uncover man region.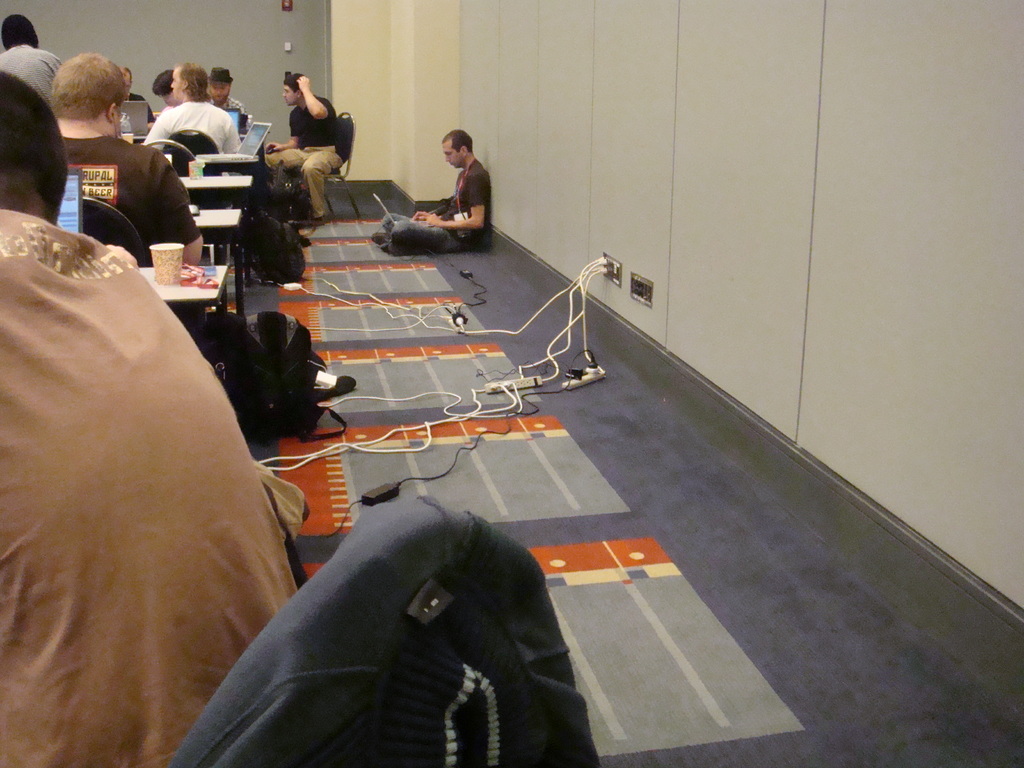
Uncovered: <bbox>263, 67, 348, 222</bbox>.
